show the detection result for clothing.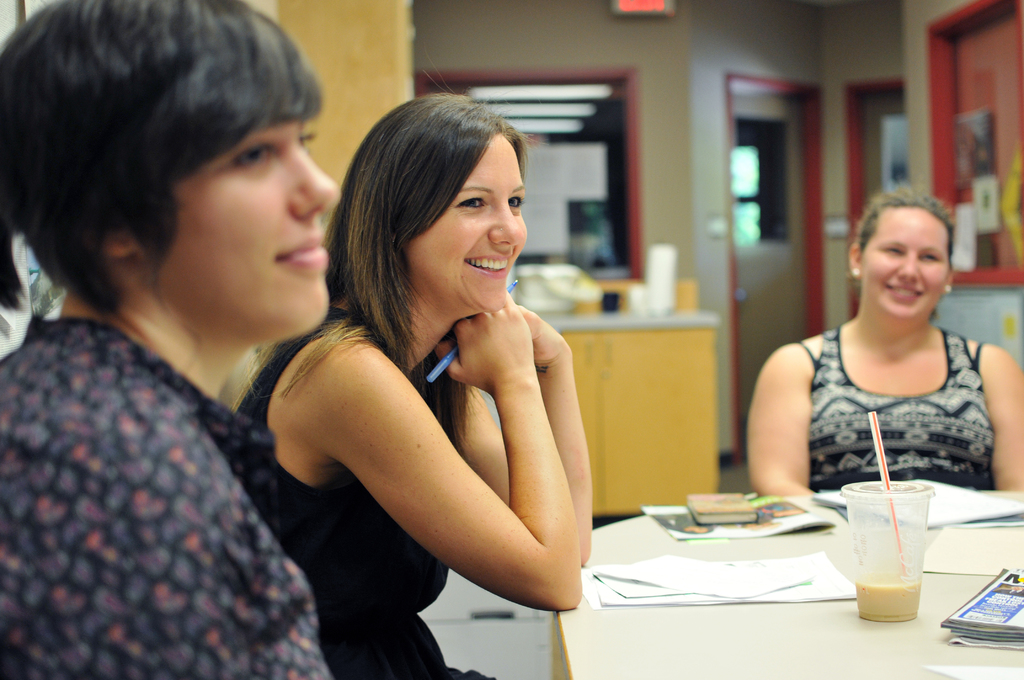
239 329 481 679.
